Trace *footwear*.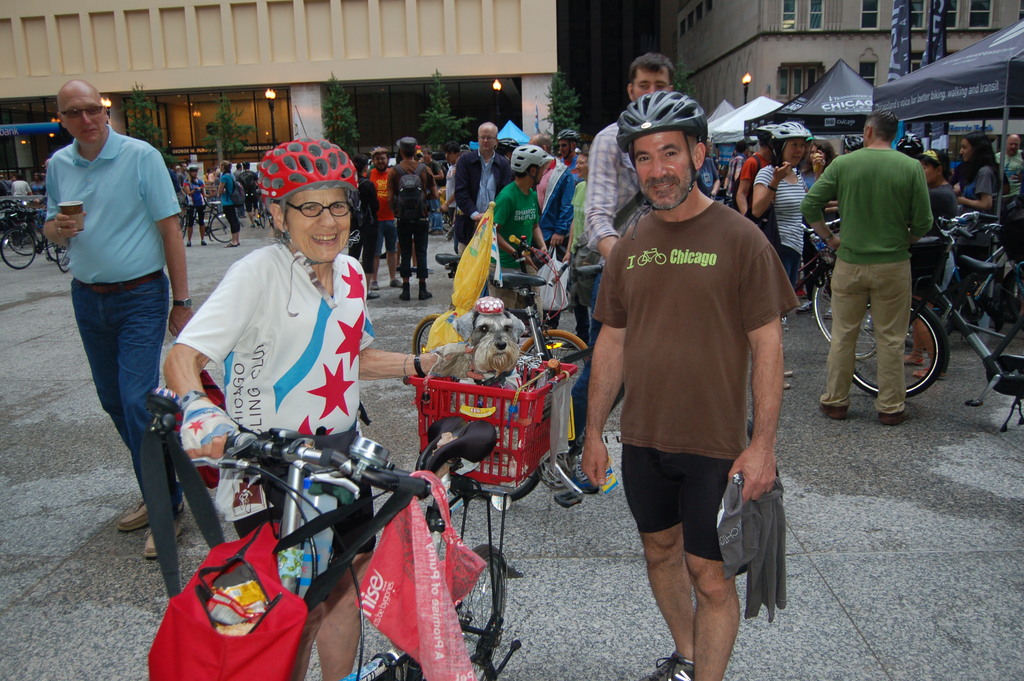
Traced to locate(136, 515, 193, 558).
